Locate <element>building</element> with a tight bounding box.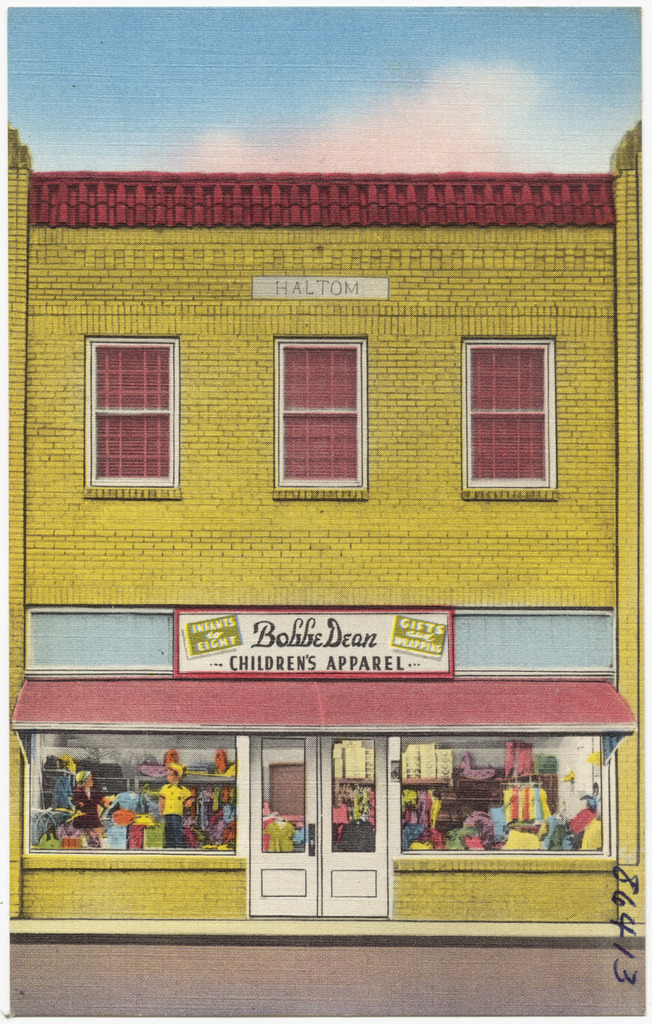
region(0, 124, 651, 939).
